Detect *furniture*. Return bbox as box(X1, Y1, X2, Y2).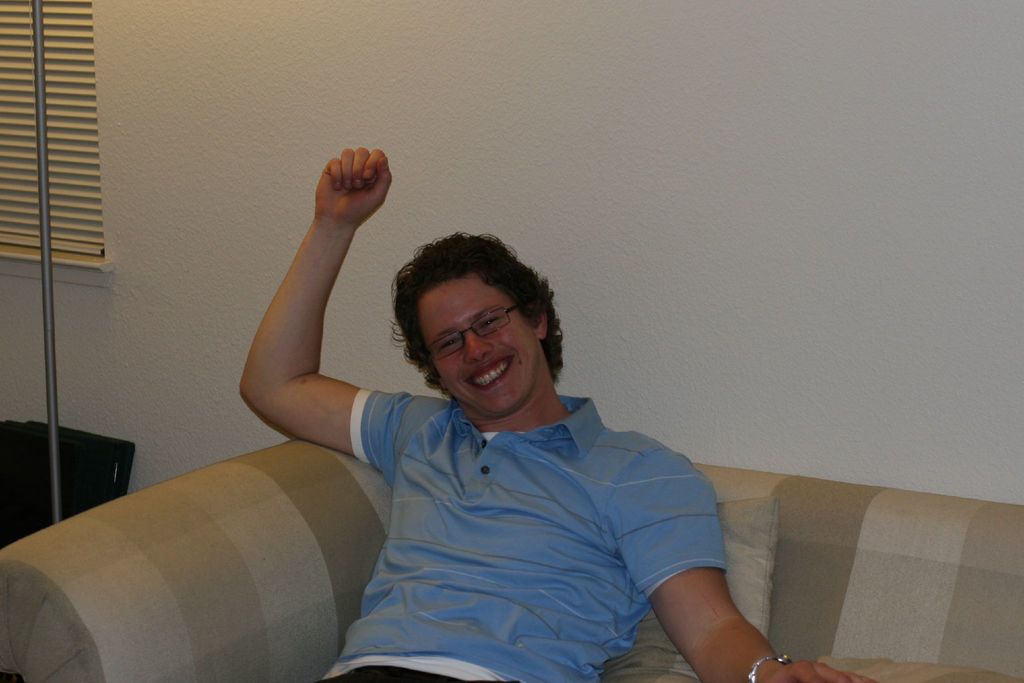
box(0, 436, 1023, 682).
